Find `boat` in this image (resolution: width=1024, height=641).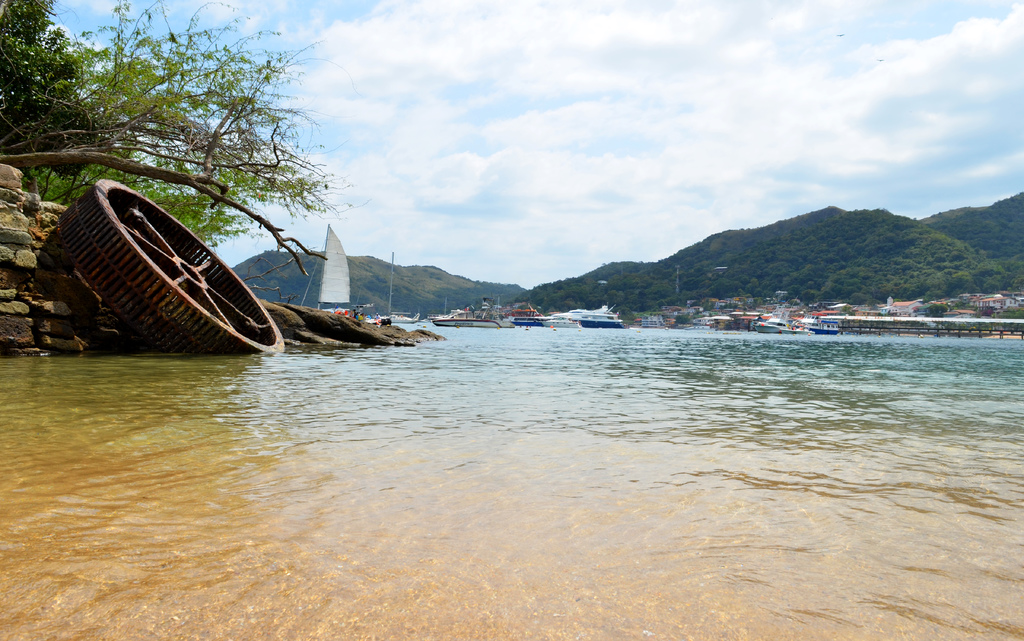
bbox=(644, 312, 670, 327).
